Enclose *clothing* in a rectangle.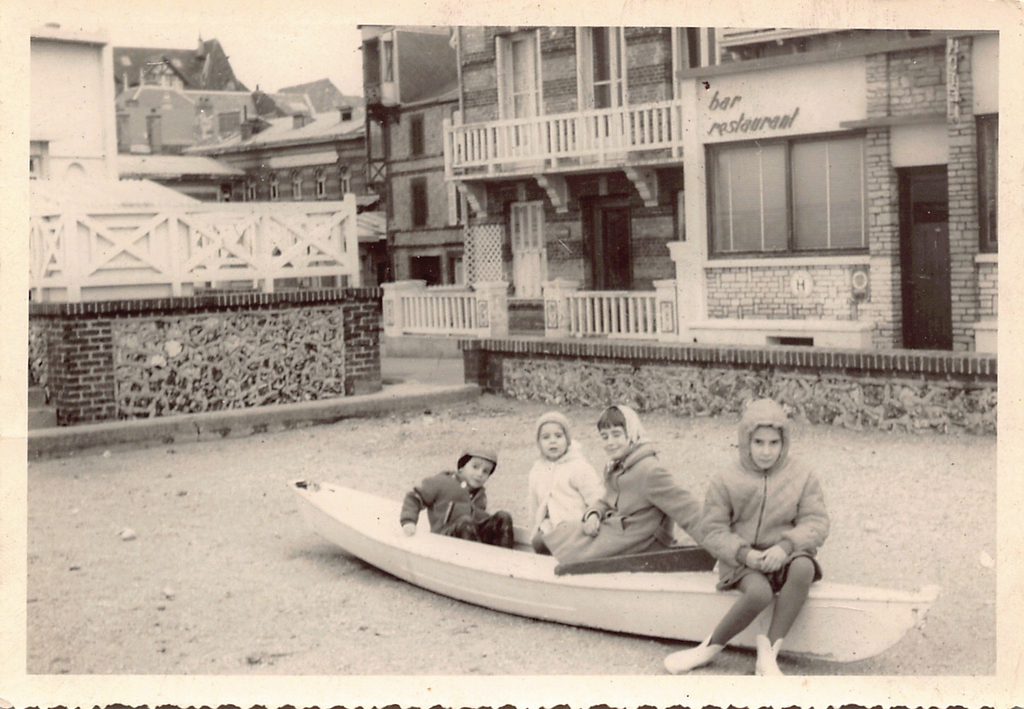
box(532, 411, 603, 564).
